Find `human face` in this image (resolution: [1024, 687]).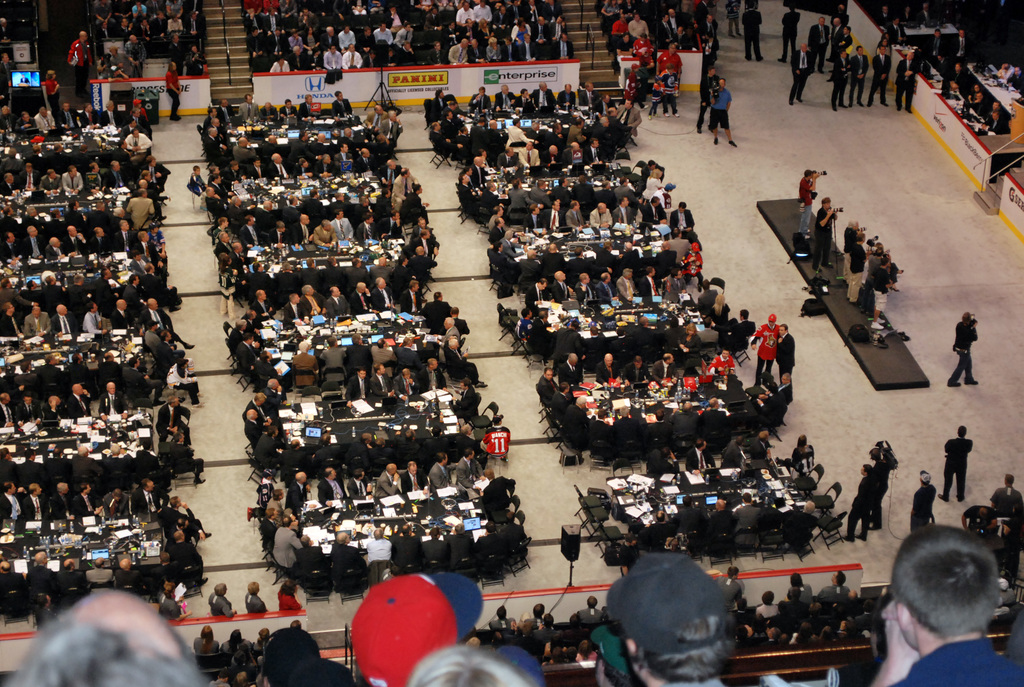
<bbox>133, 108, 141, 117</bbox>.
